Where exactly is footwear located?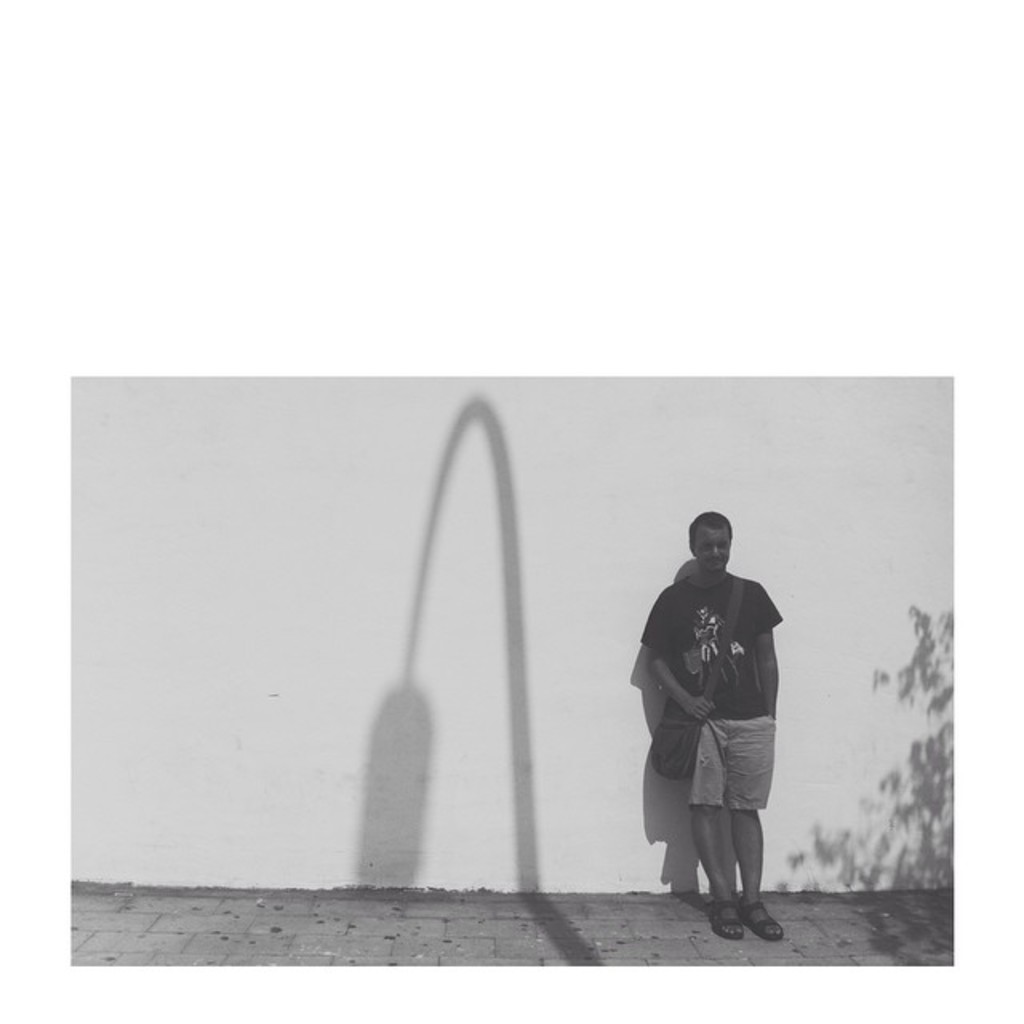
Its bounding box is (left=744, top=888, right=787, bottom=944).
